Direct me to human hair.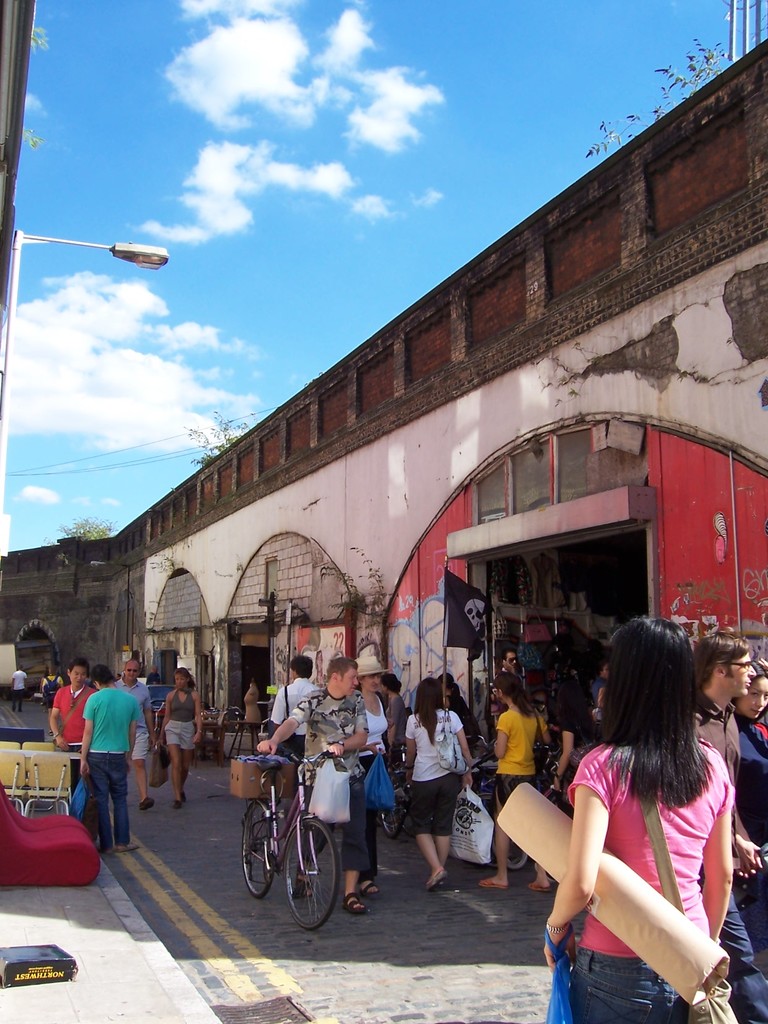
Direction: 599:660:609:674.
